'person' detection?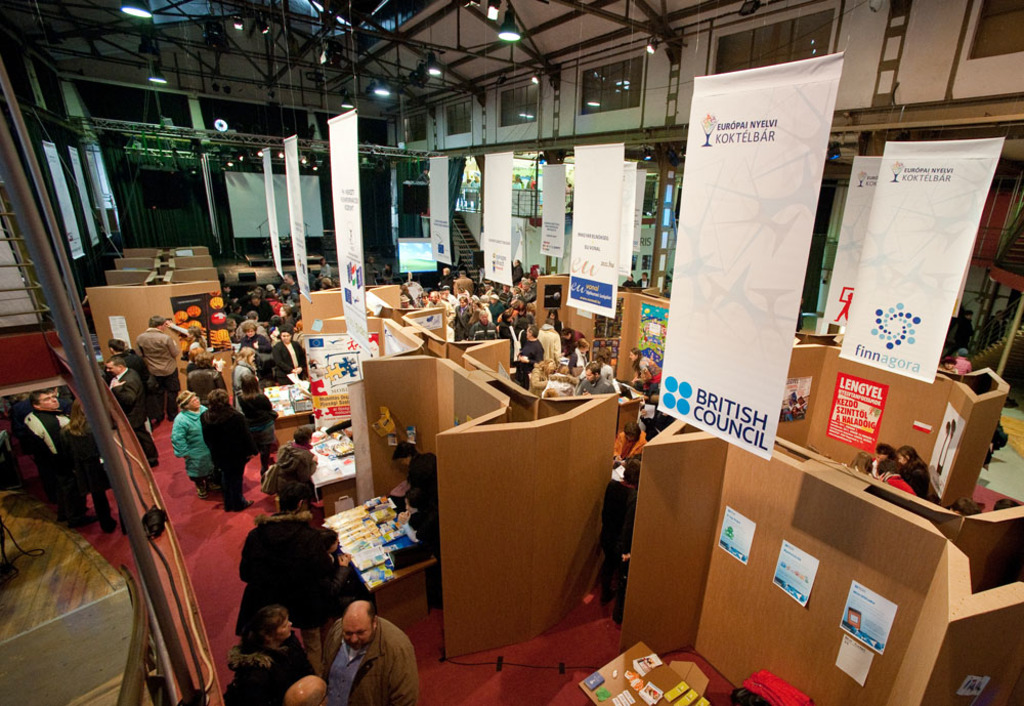
box=[392, 442, 436, 496]
